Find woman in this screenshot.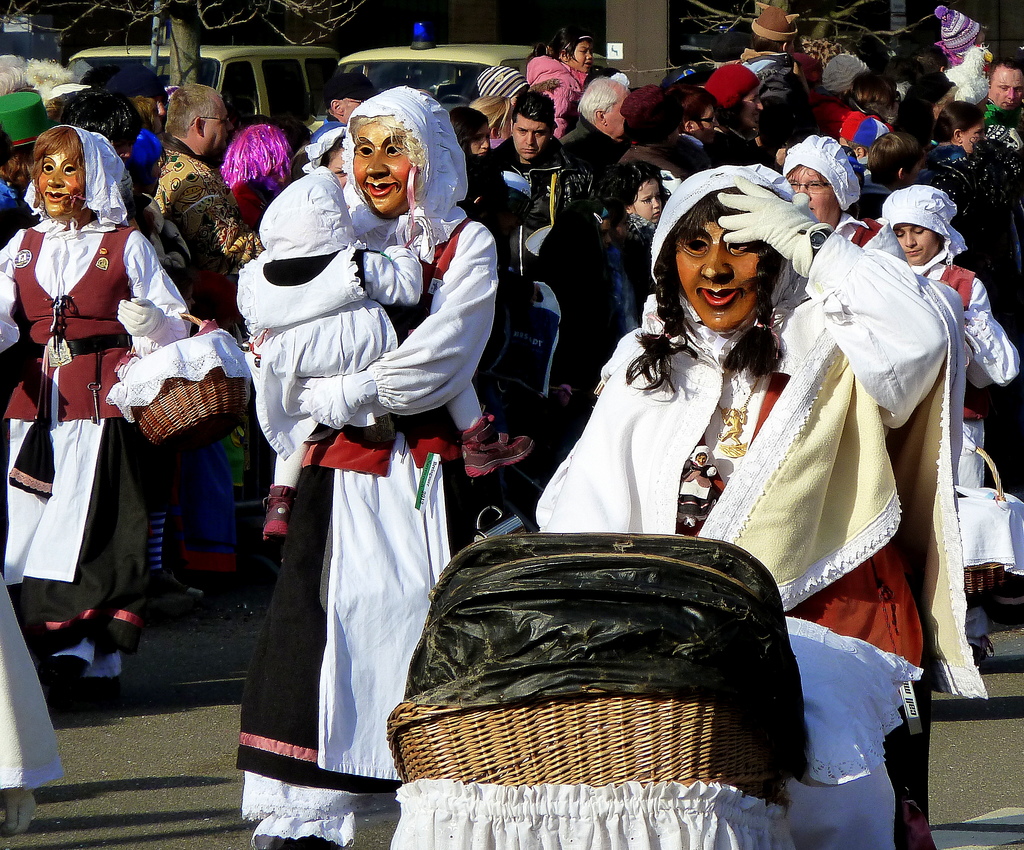
The bounding box for woman is [0,124,188,694].
